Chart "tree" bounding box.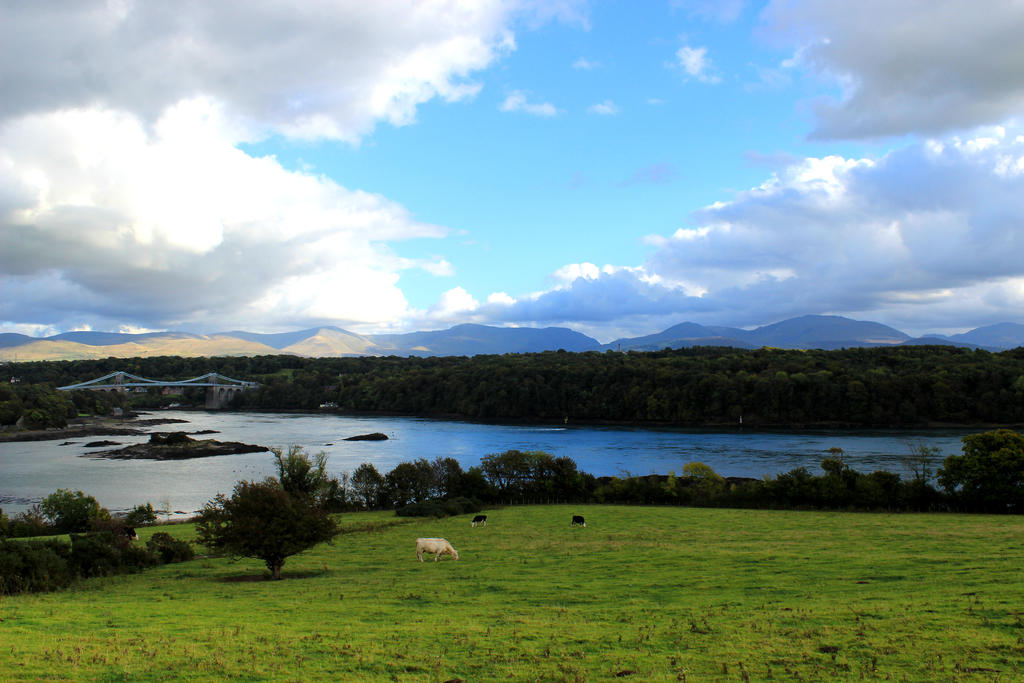
Charted: [x1=895, y1=437, x2=938, y2=496].
